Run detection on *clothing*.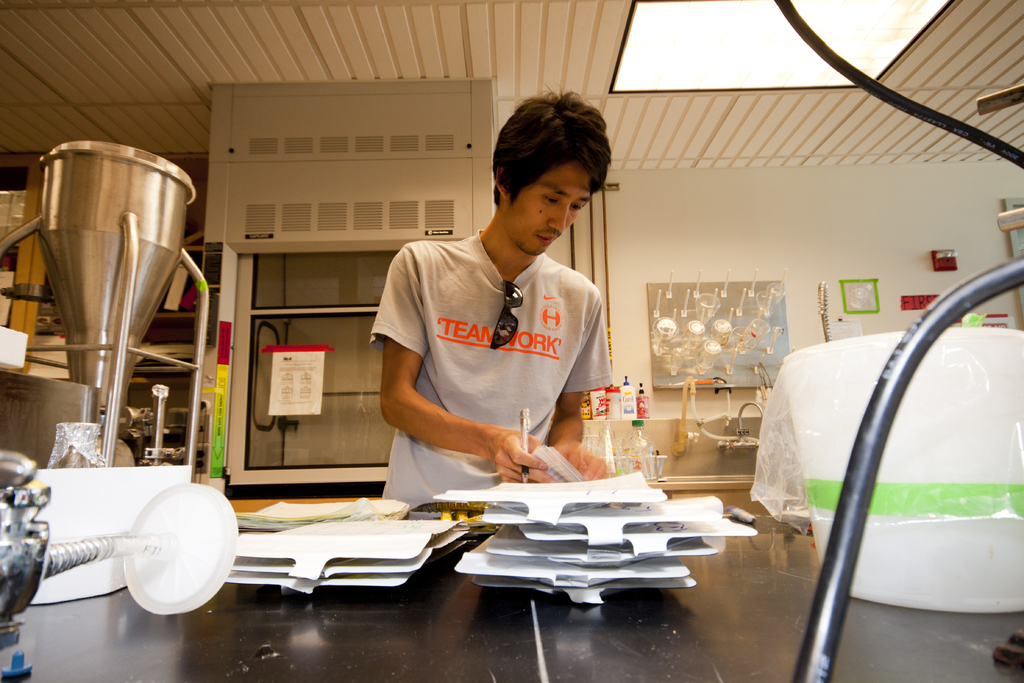
Result: 373/211/615/466.
